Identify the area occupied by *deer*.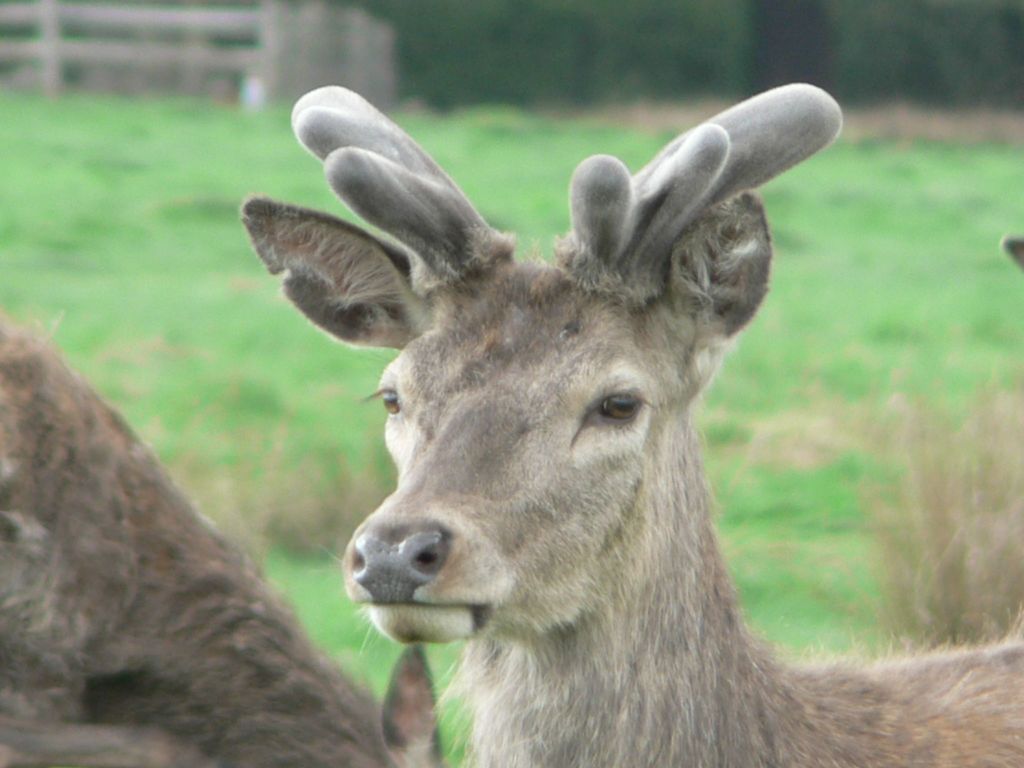
Area: (left=0, top=300, right=452, bottom=767).
